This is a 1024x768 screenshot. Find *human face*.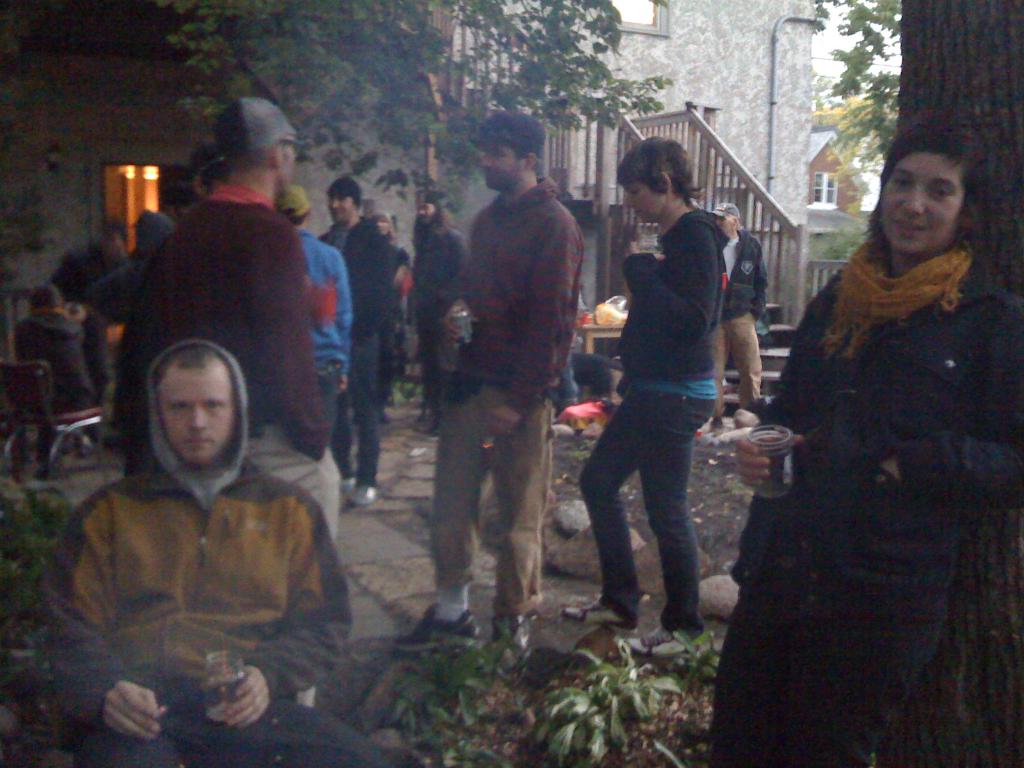
Bounding box: detection(281, 132, 298, 188).
